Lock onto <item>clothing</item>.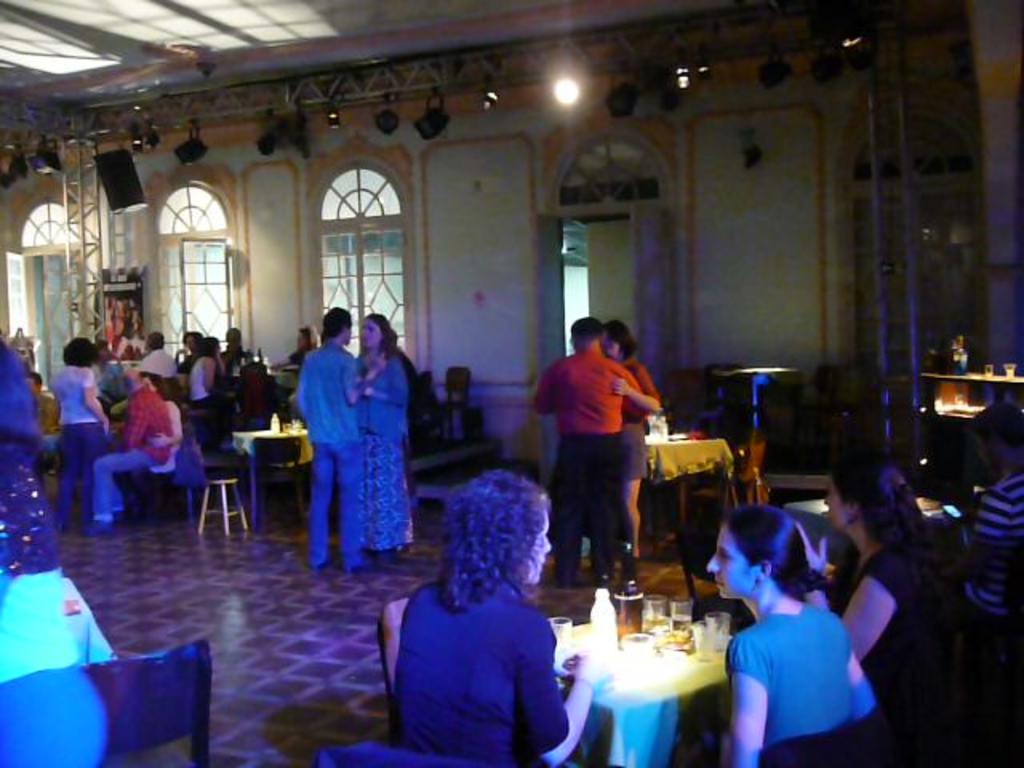
Locked: 50, 365, 104, 528.
